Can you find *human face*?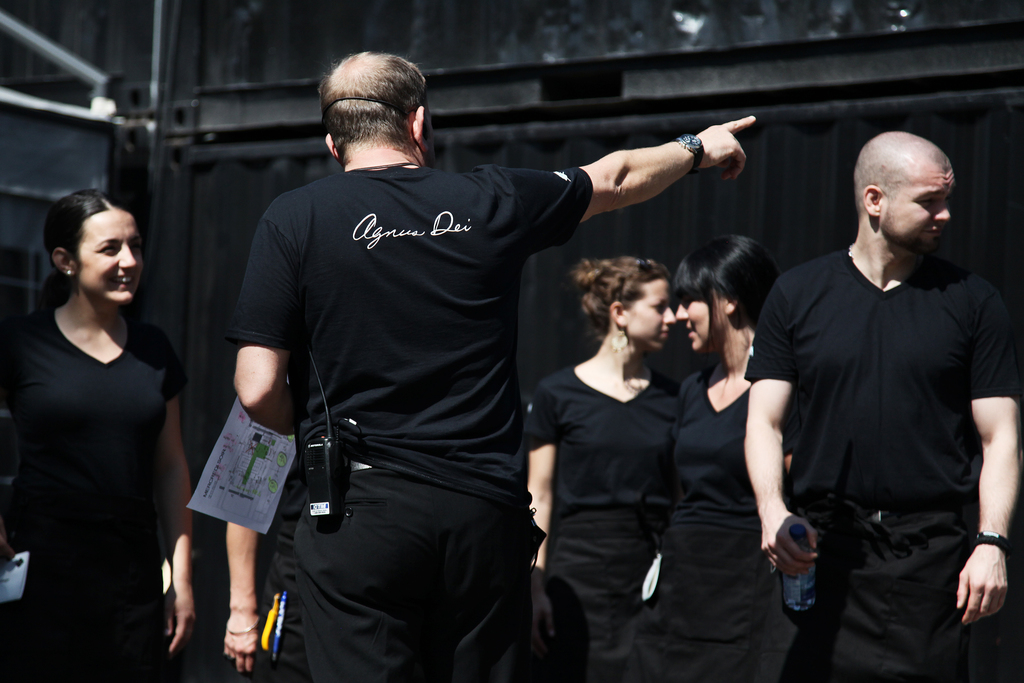
Yes, bounding box: x1=890, y1=166, x2=956, y2=261.
